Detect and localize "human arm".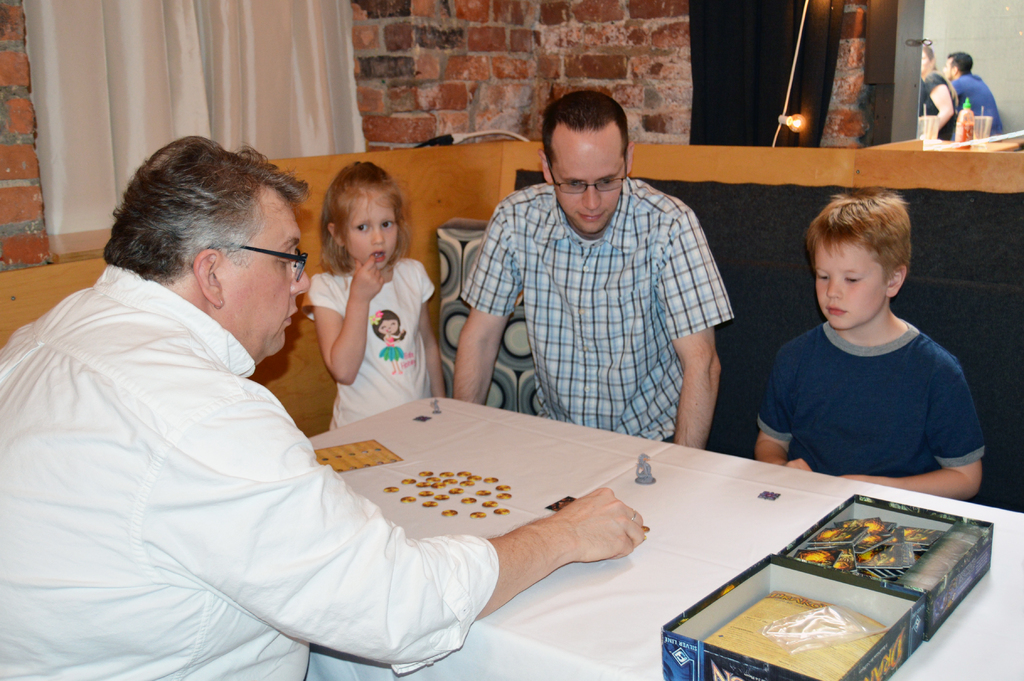
Localized at {"x1": 947, "y1": 75, "x2": 968, "y2": 100}.
